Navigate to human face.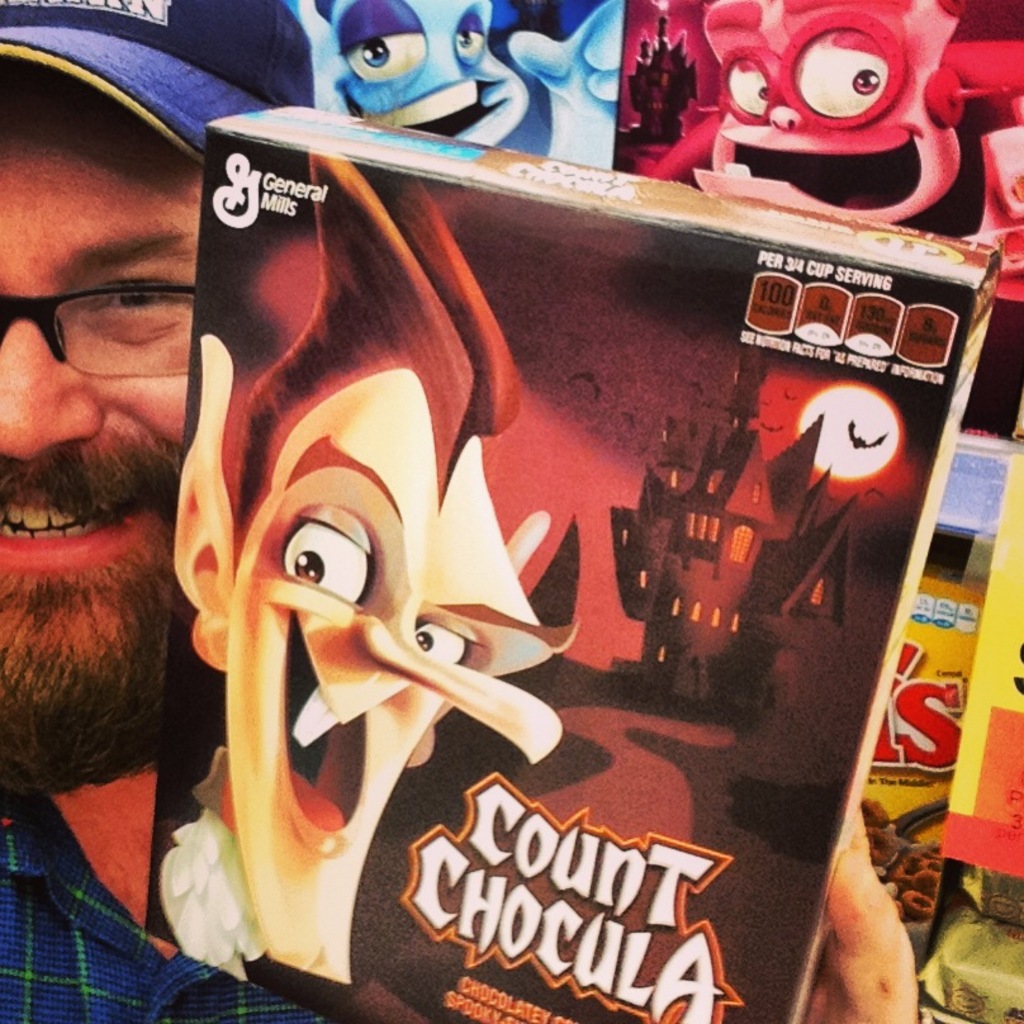
Navigation target: 215,376,570,978.
